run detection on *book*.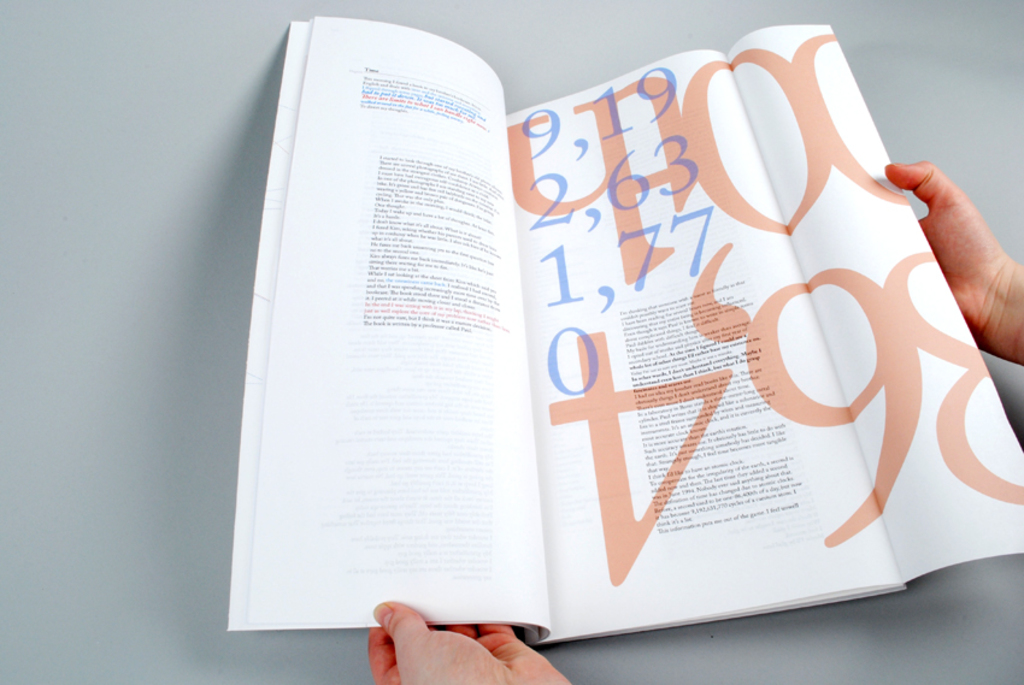
Result: region(178, 39, 949, 651).
